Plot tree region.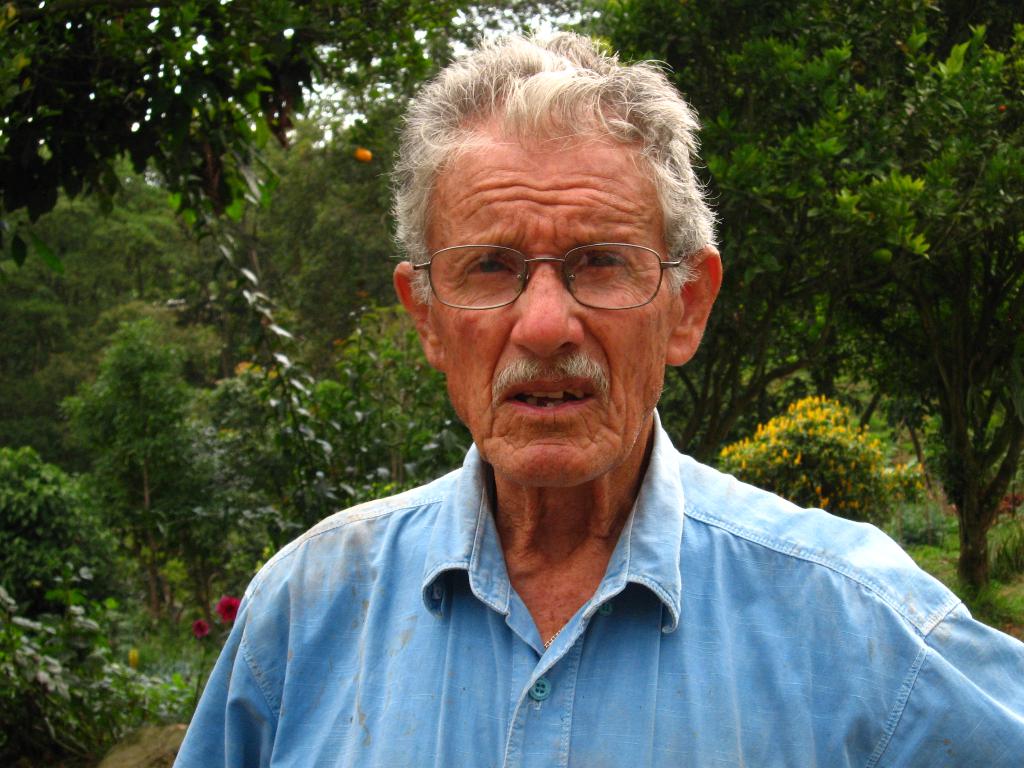
Plotted at BBox(700, 20, 1023, 598).
